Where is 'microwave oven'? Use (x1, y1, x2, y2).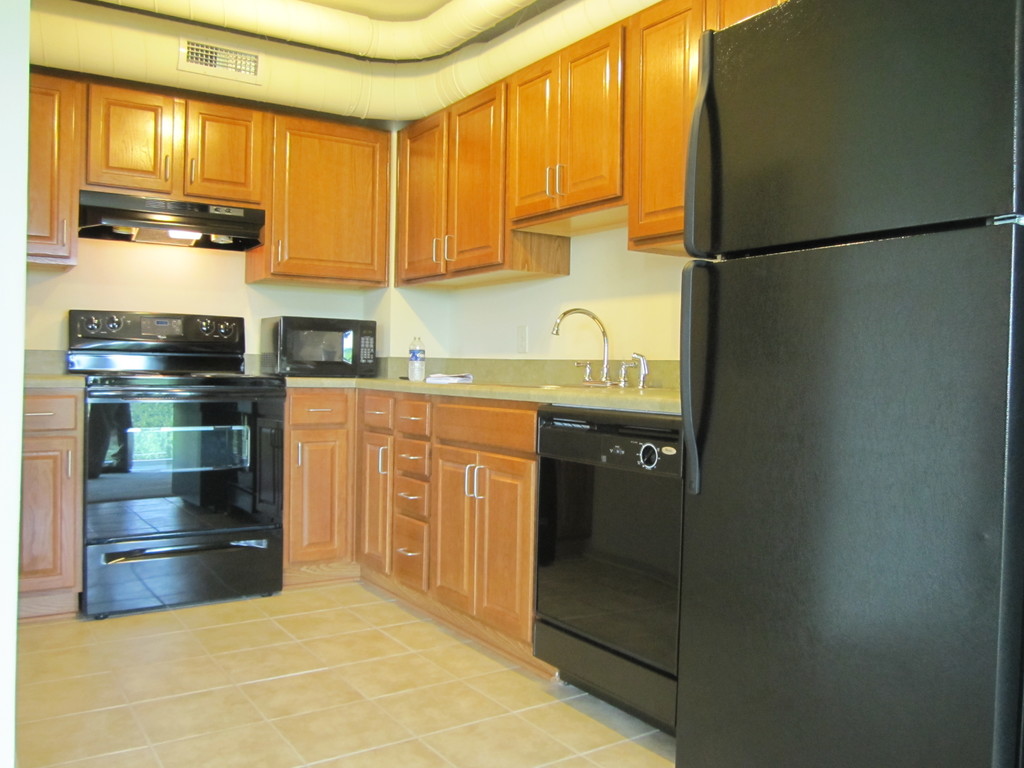
(264, 316, 376, 375).
